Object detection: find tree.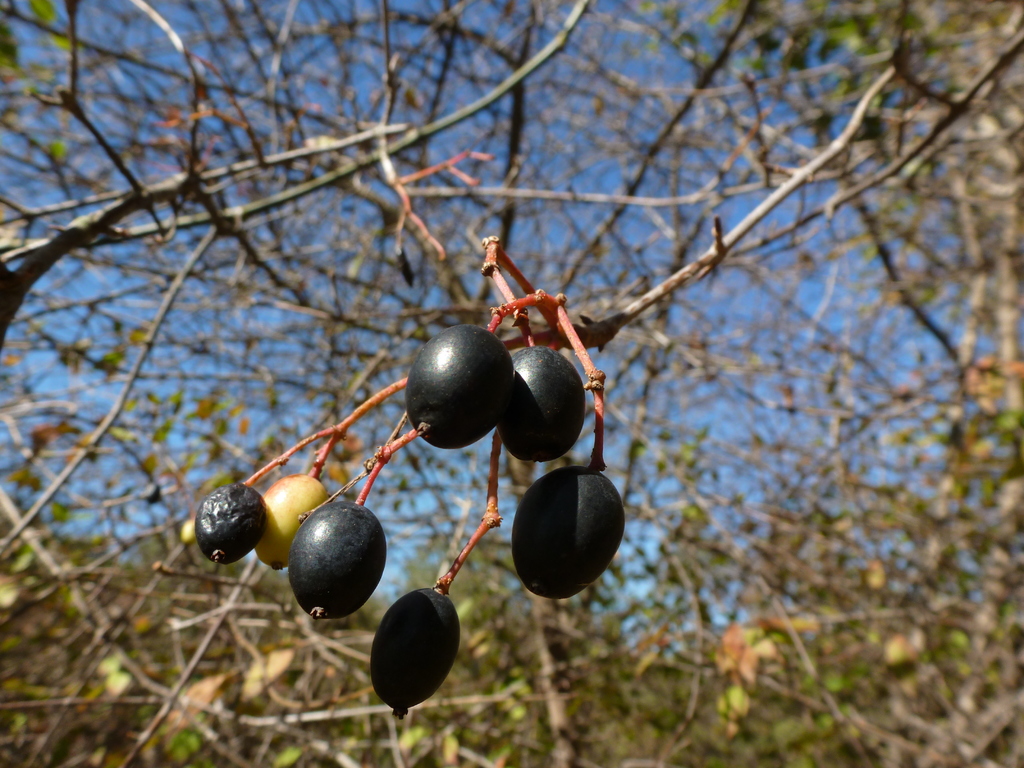
left=0, top=2, right=1023, bottom=767.
